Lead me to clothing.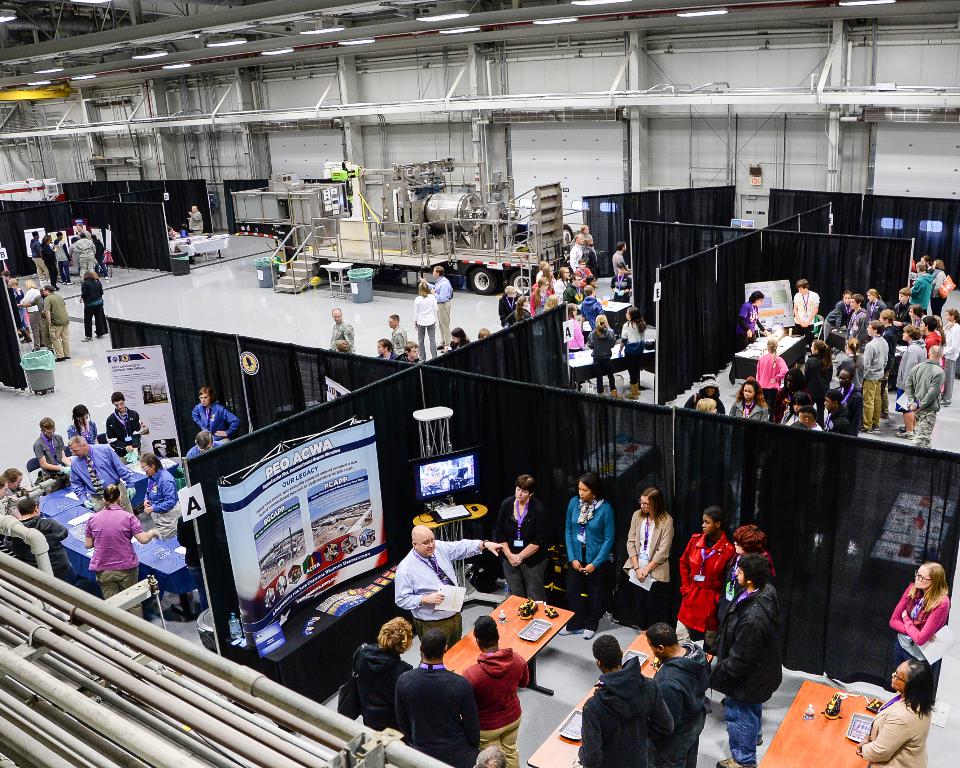
Lead to Rect(430, 270, 449, 352).
